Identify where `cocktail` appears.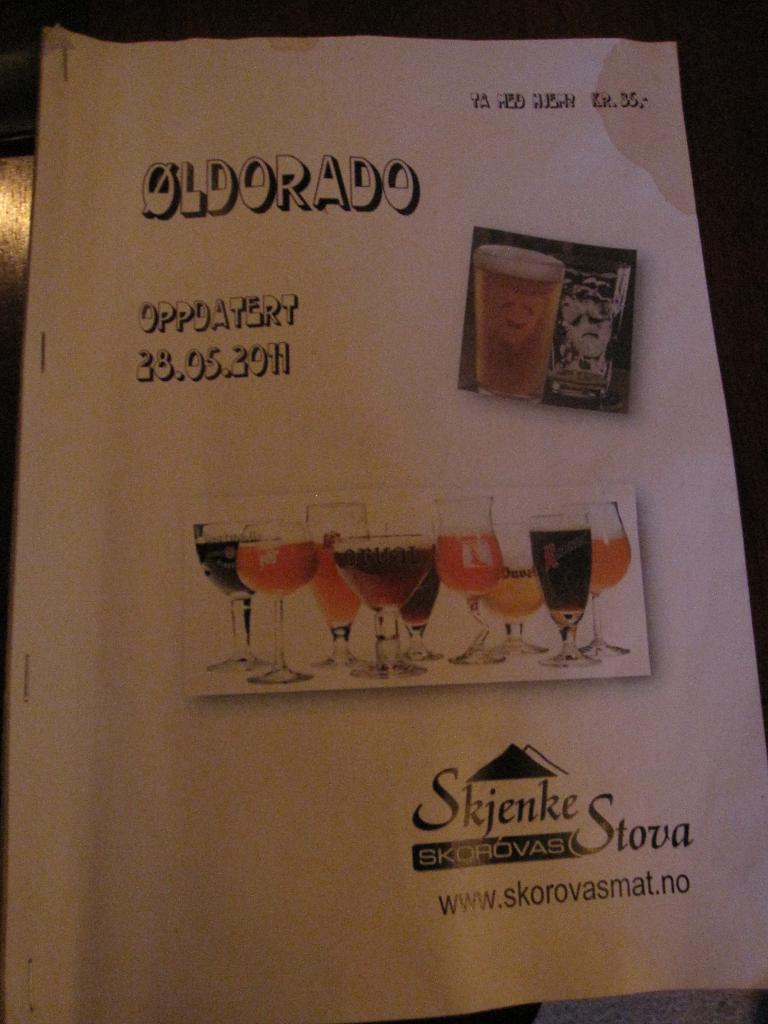
Appears at [186,510,269,684].
